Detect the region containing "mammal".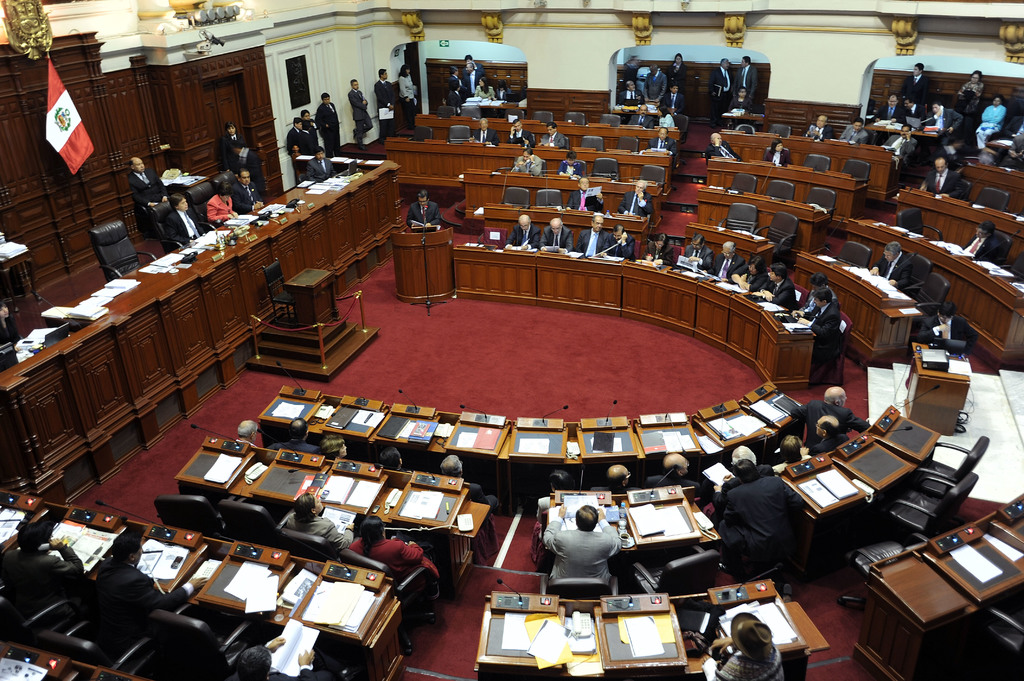
{"left": 236, "top": 170, "right": 264, "bottom": 215}.
